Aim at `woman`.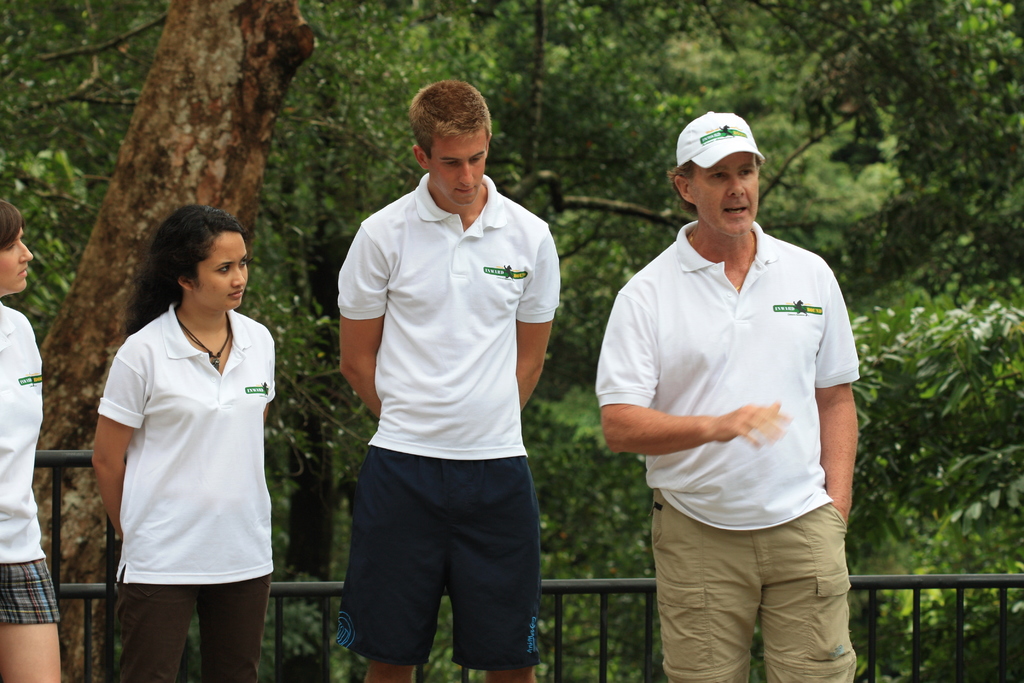
Aimed at (0, 201, 63, 682).
